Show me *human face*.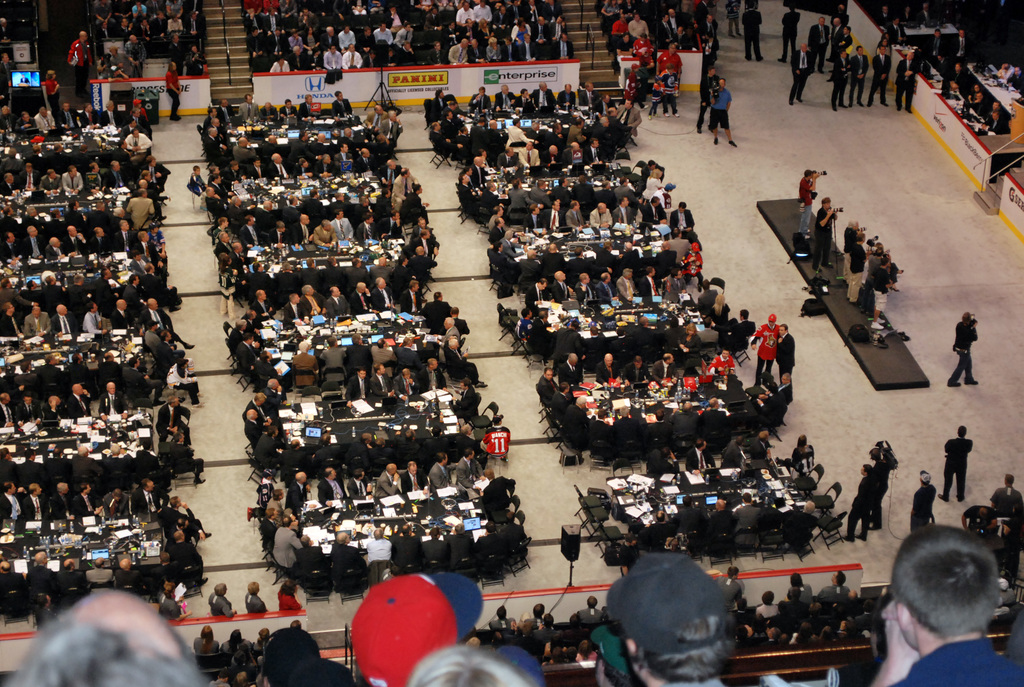
*human face* is here: (881, 38, 888, 46).
